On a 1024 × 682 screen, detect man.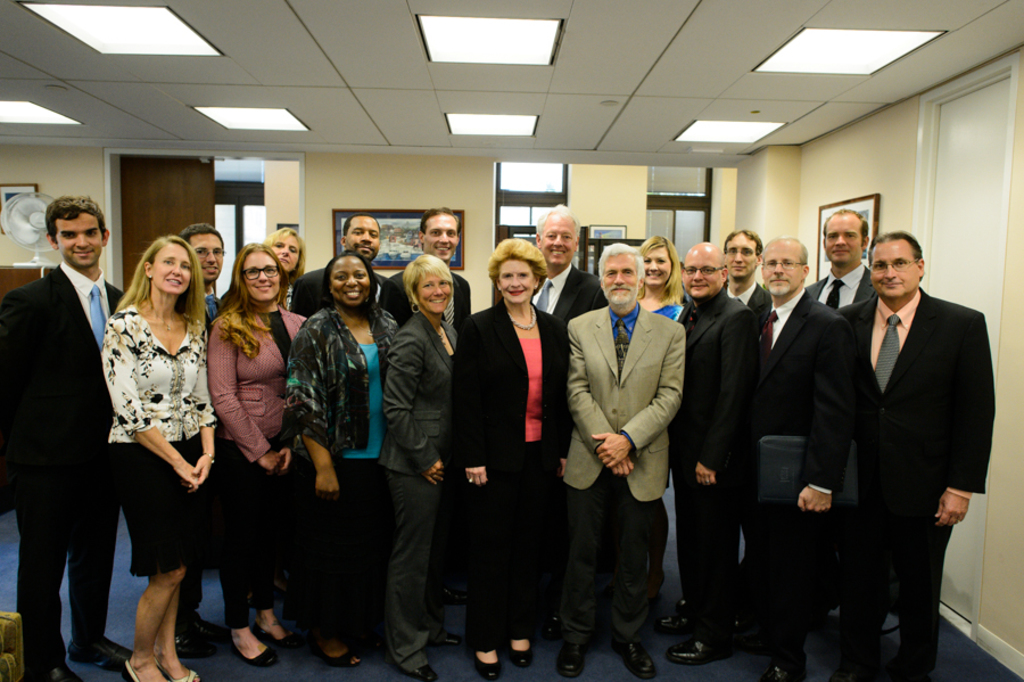
left=283, top=209, right=399, bottom=324.
